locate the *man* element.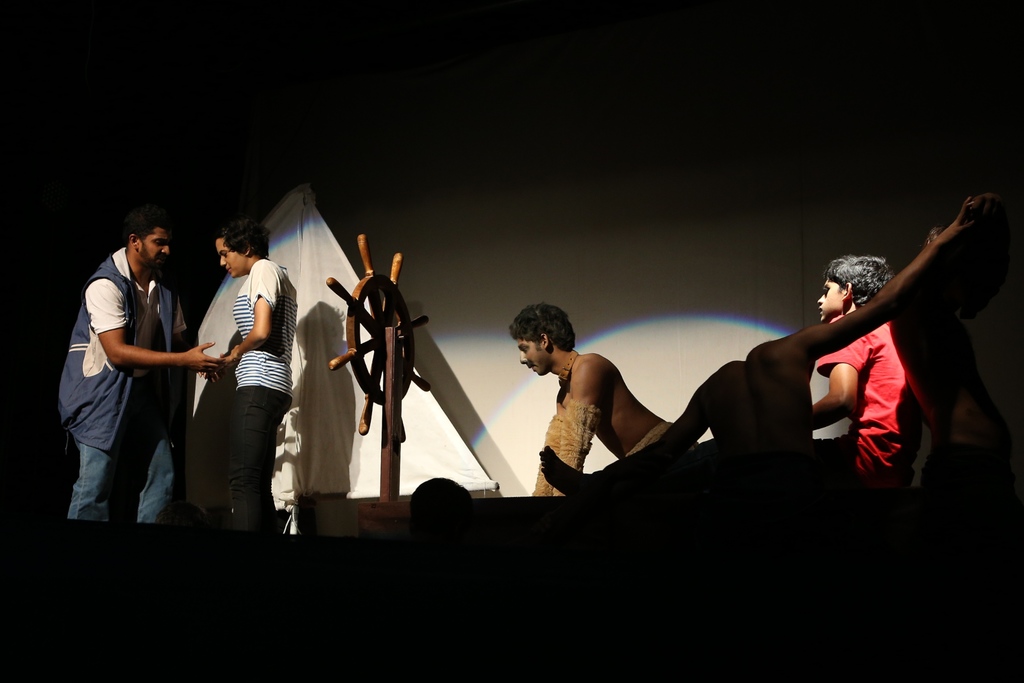
Element bbox: 64:201:221:538.
